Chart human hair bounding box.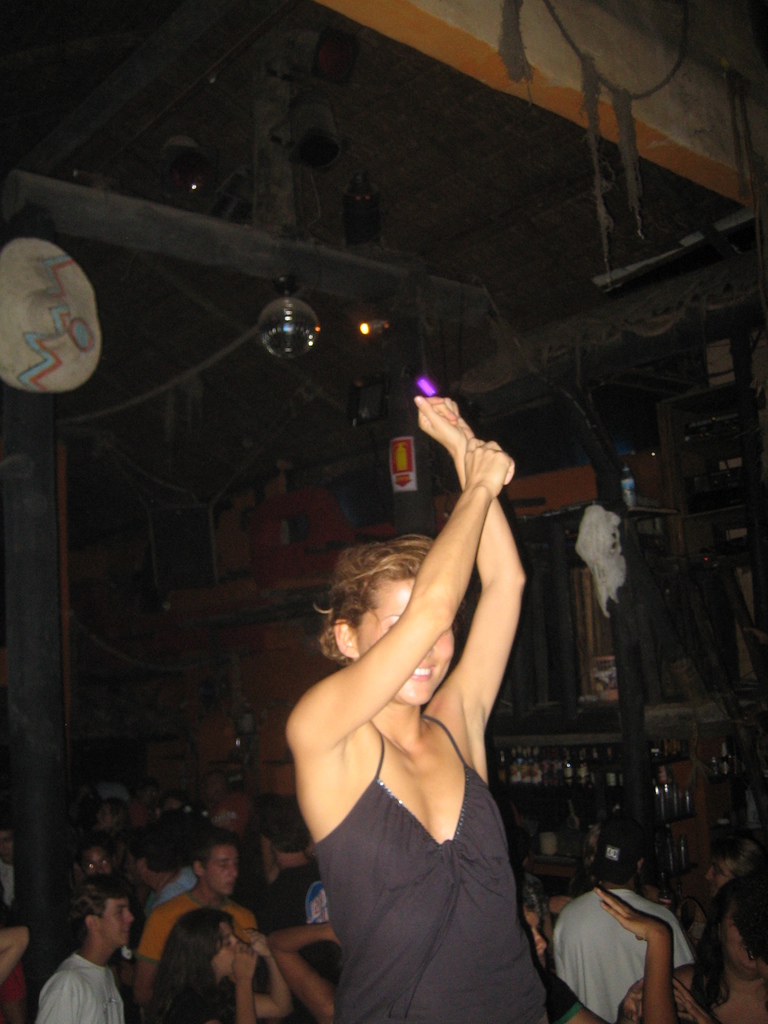
Charted: x1=72, y1=872, x2=122, y2=929.
